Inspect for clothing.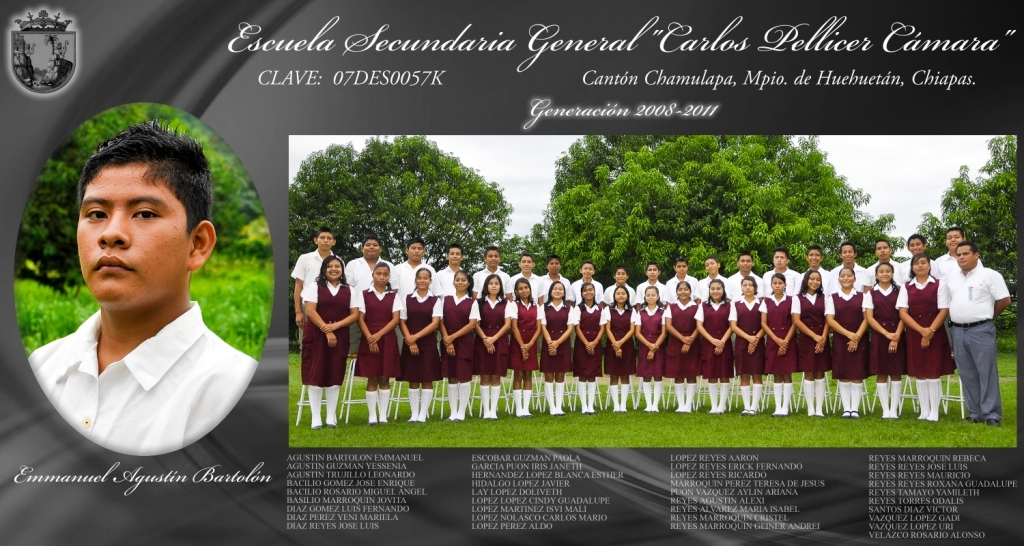
Inspection: <box>653,380,662,407</box>.
